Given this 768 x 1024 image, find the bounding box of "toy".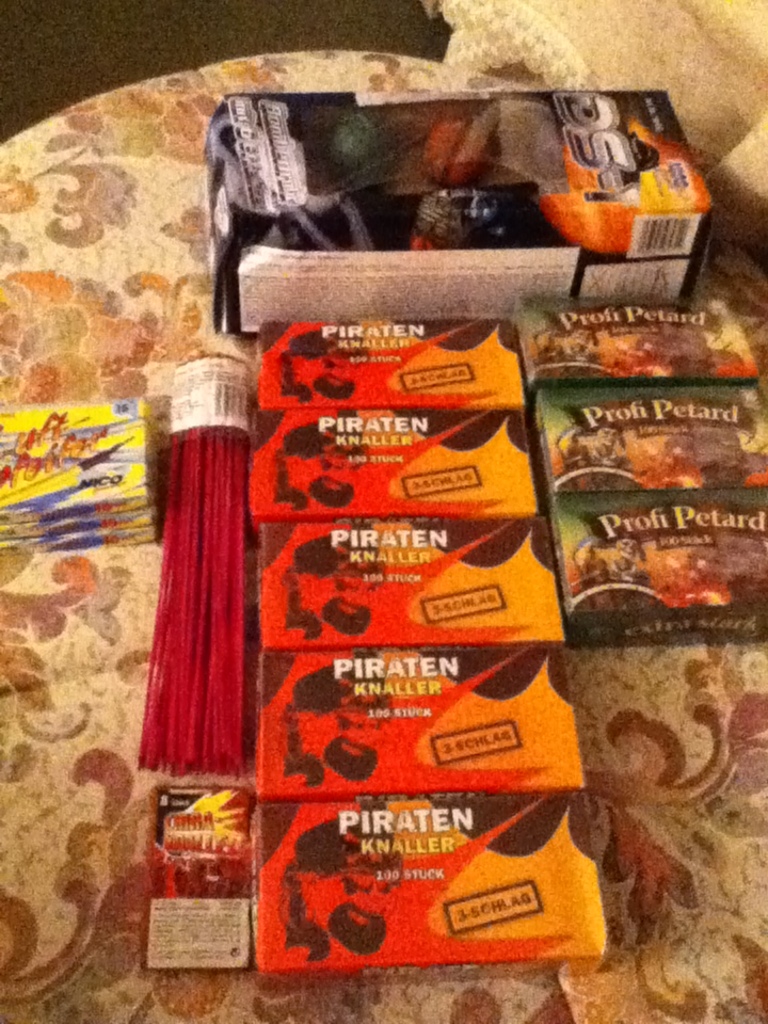
box=[154, 78, 765, 325].
